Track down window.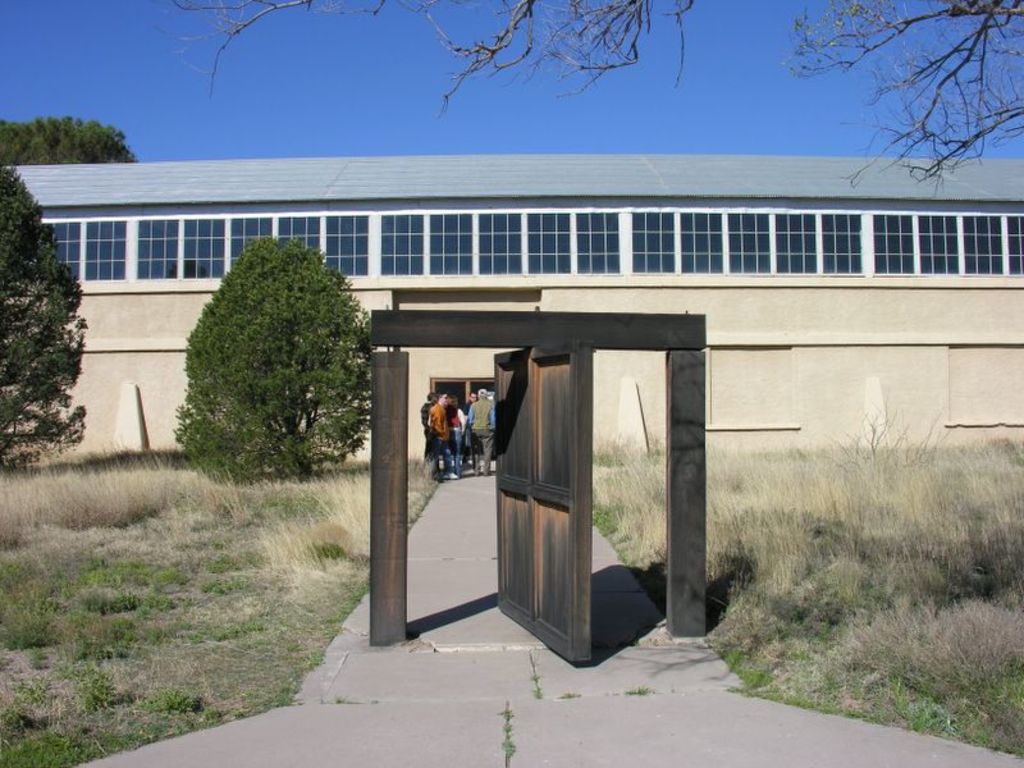
Tracked to [x1=869, y1=210, x2=916, y2=274].
